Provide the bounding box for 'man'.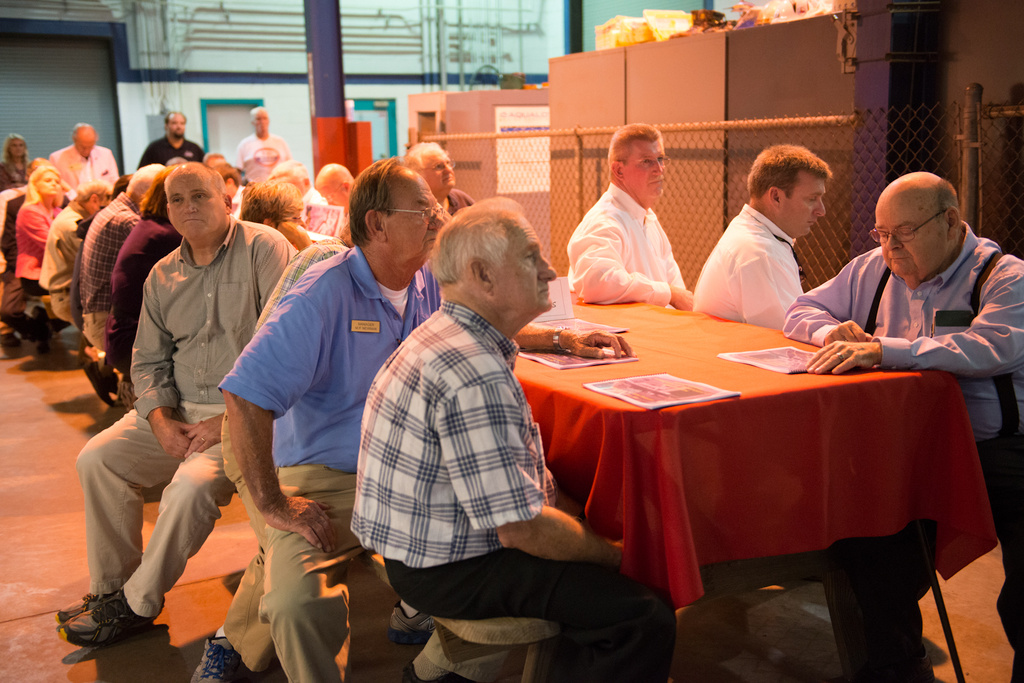
pyautogui.locateOnScreen(784, 166, 1023, 682).
